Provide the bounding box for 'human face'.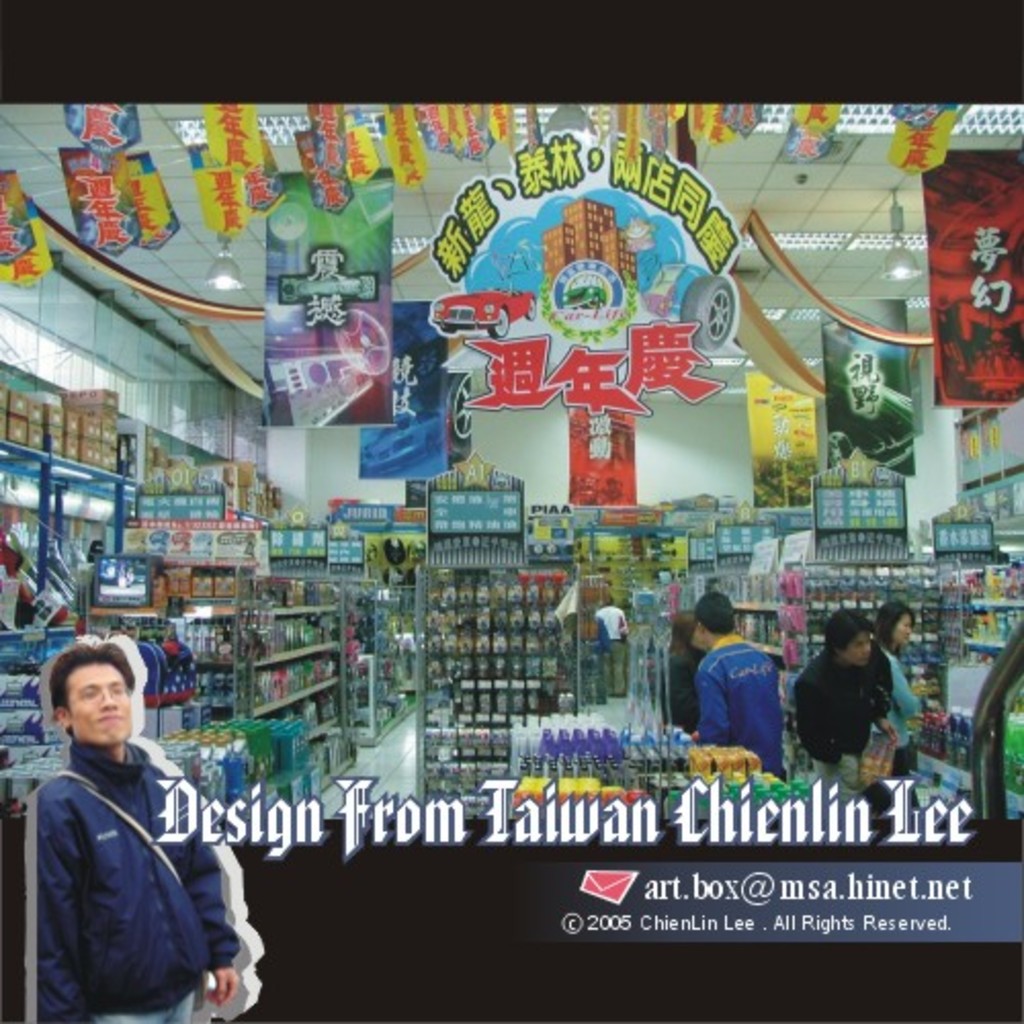
(x1=848, y1=631, x2=868, y2=662).
